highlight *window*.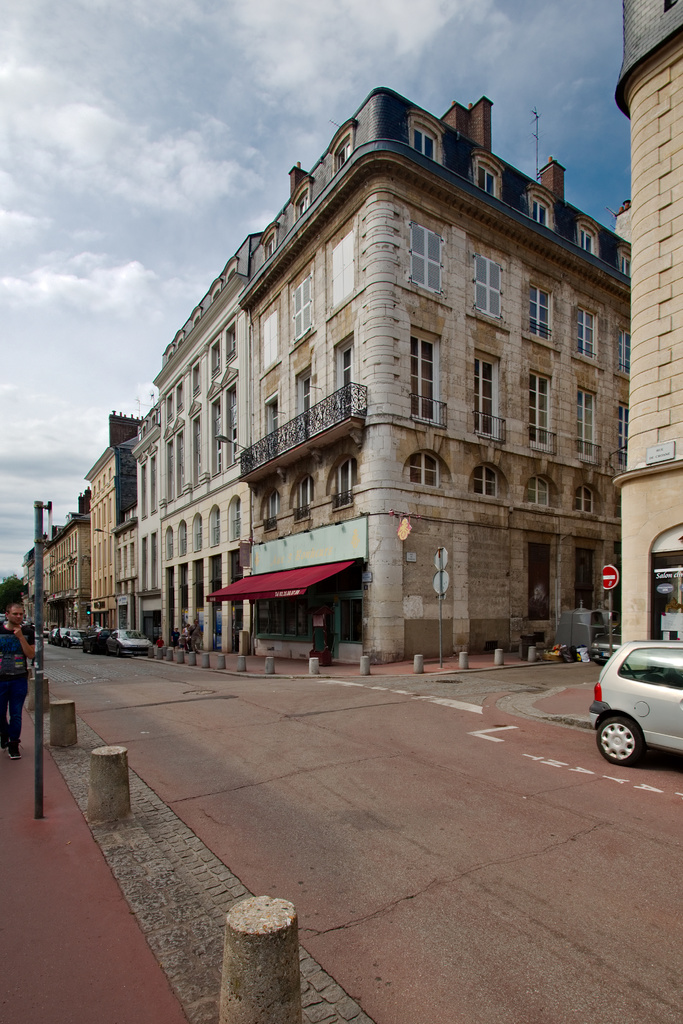
Highlighted region: region(614, 253, 632, 271).
